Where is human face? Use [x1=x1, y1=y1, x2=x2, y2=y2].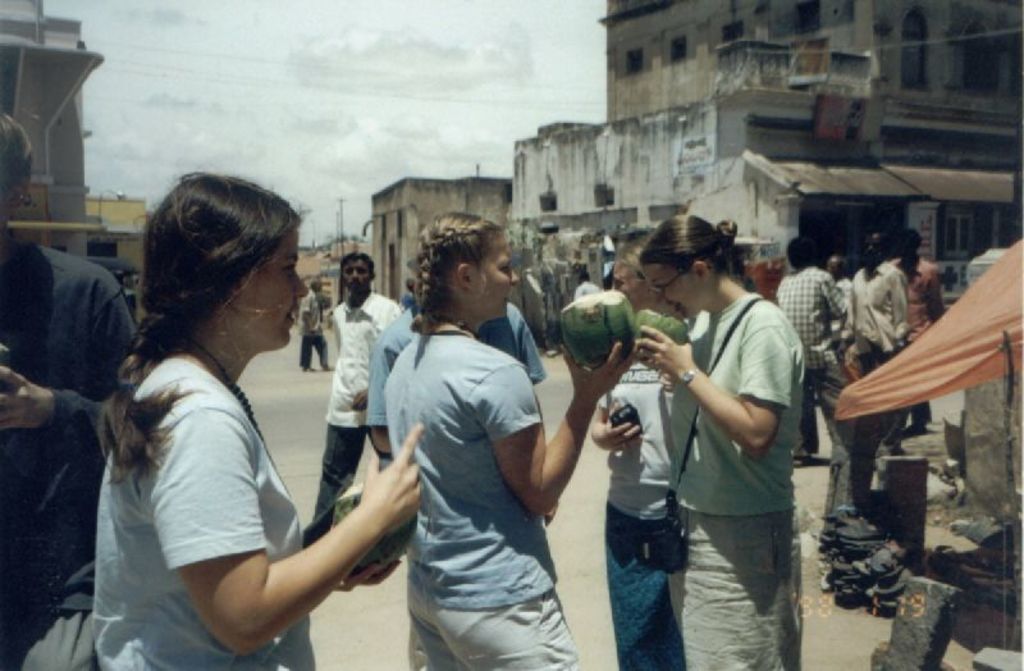
[x1=243, y1=234, x2=314, y2=351].
